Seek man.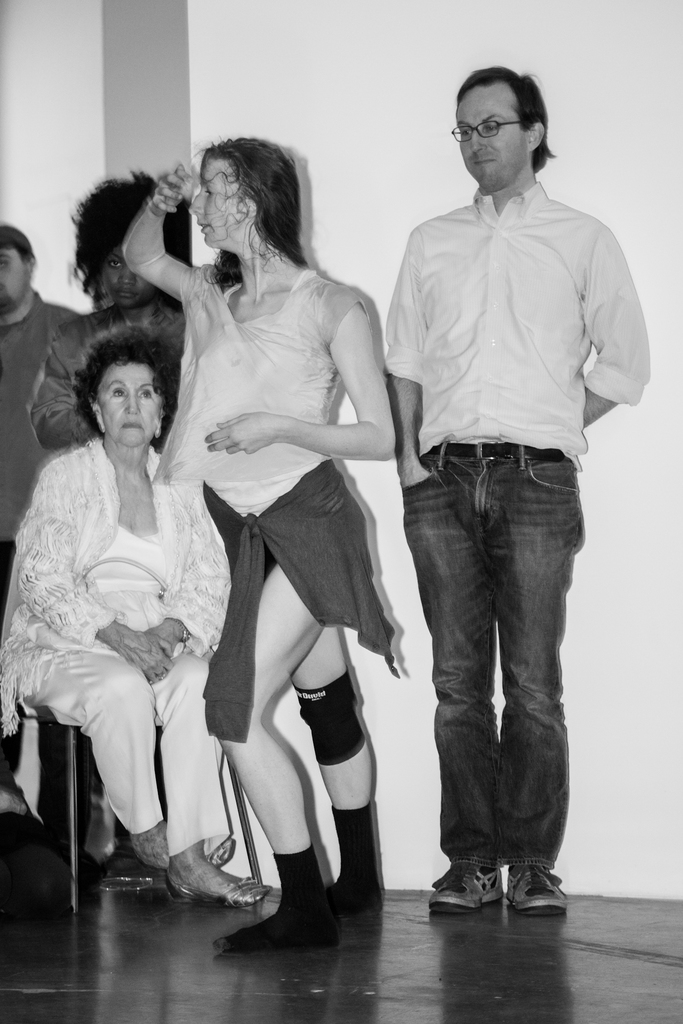
Rect(0, 225, 84, 849).
